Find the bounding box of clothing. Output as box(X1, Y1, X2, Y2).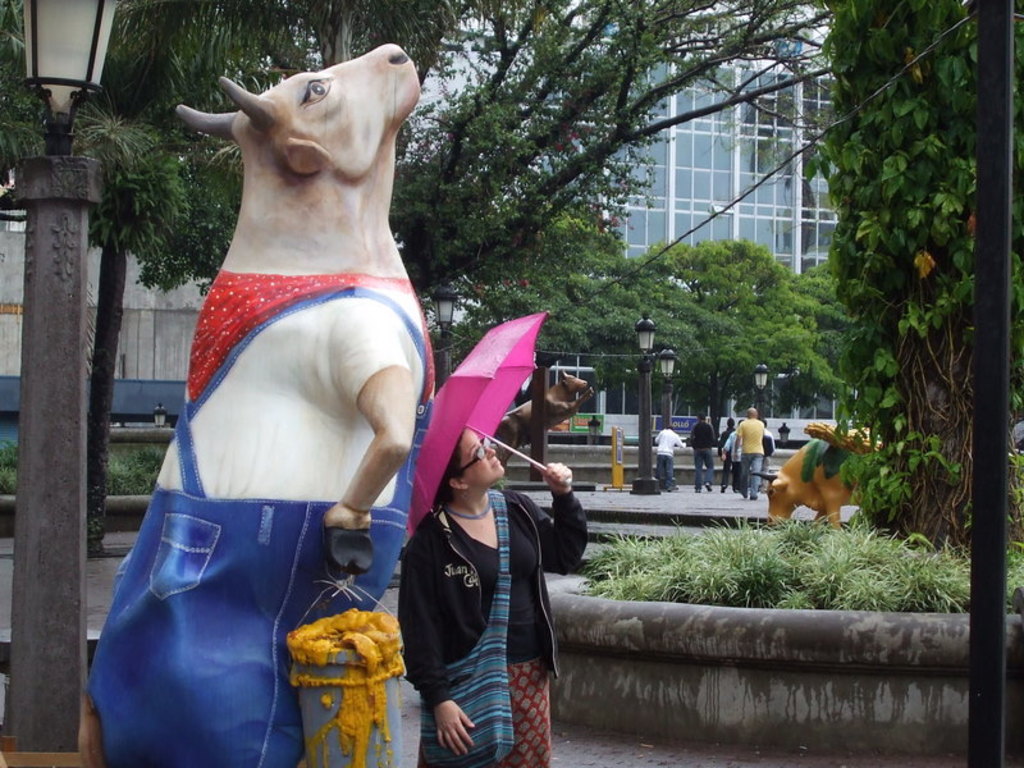
box(692, 422, 713, 495).
